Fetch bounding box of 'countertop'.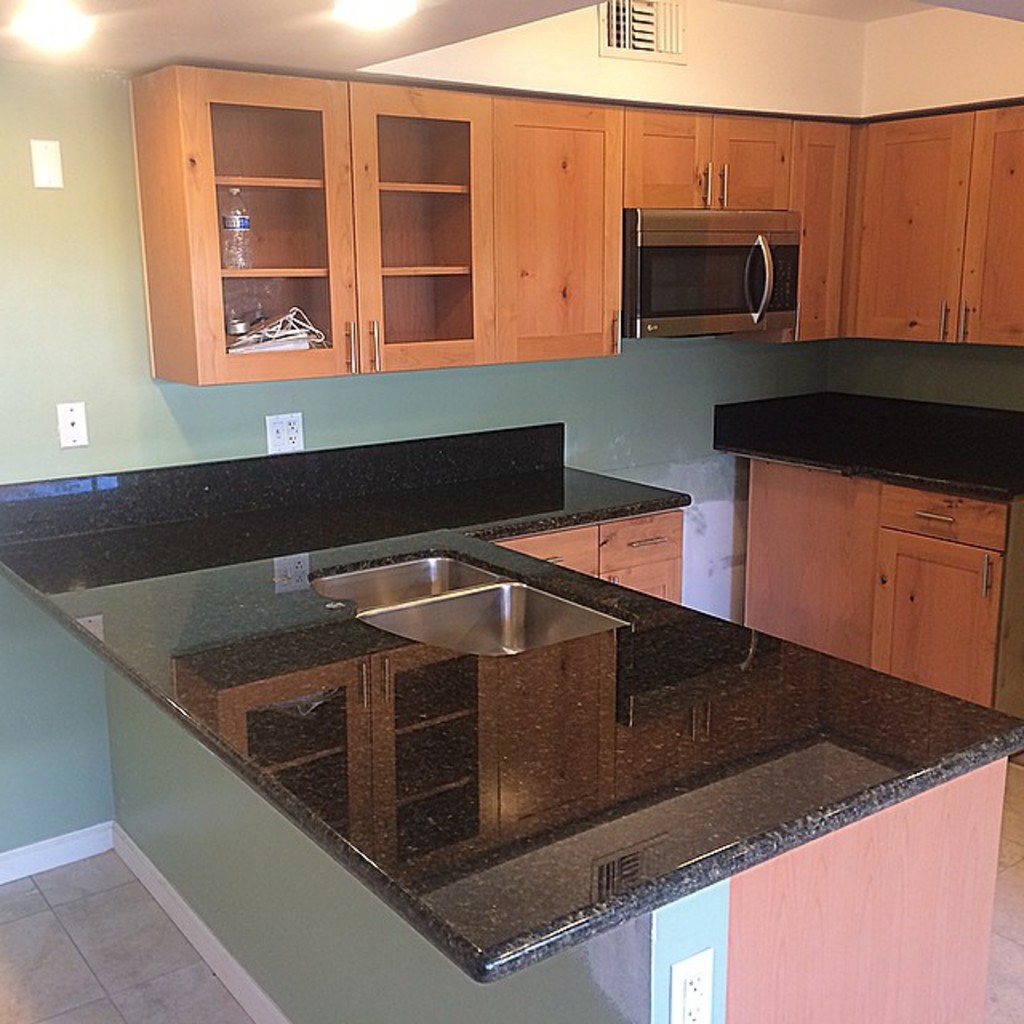
Bbox: Rect(709, 381, 1022, 725).
